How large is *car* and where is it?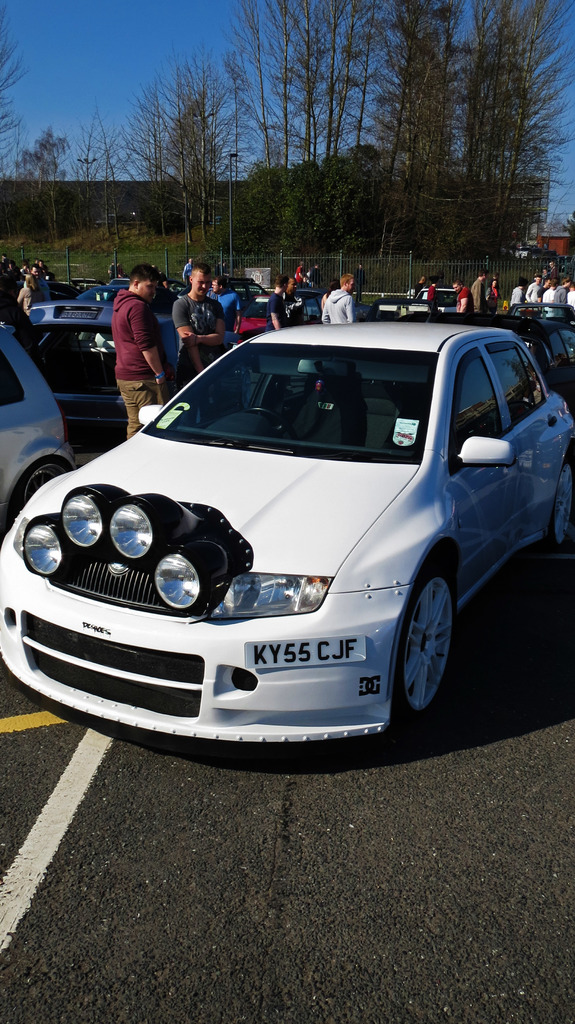
Bounding box: 0/309/72/531.
